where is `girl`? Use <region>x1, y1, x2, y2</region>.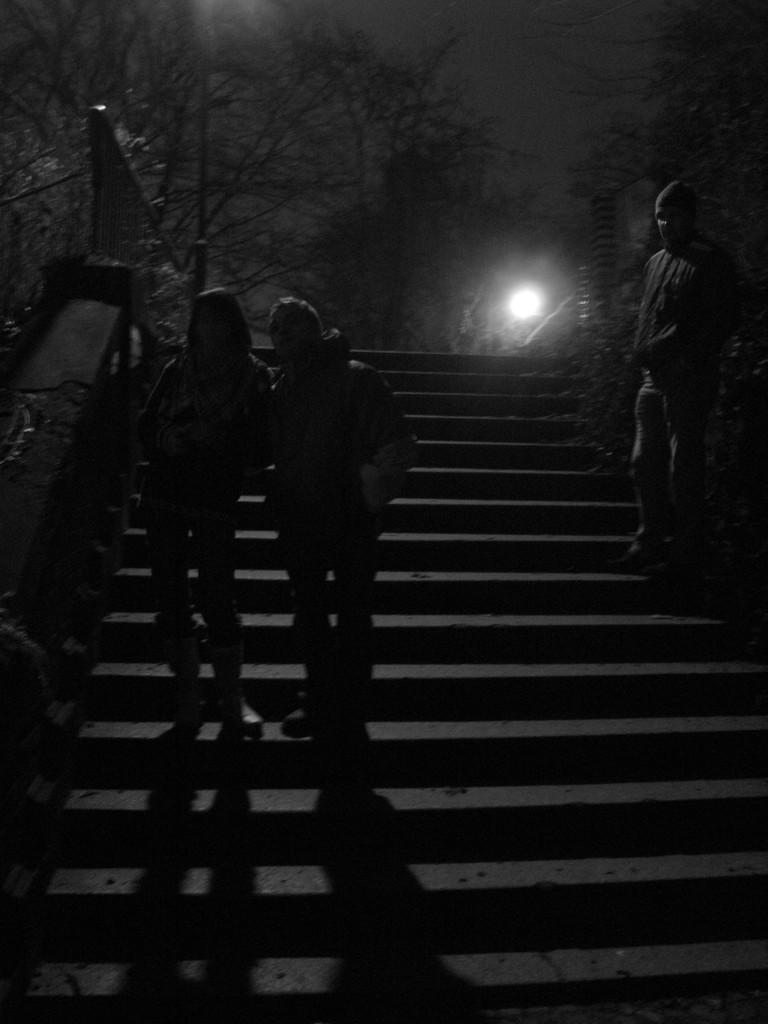
<region>140, 285, 268, 743</region>.
